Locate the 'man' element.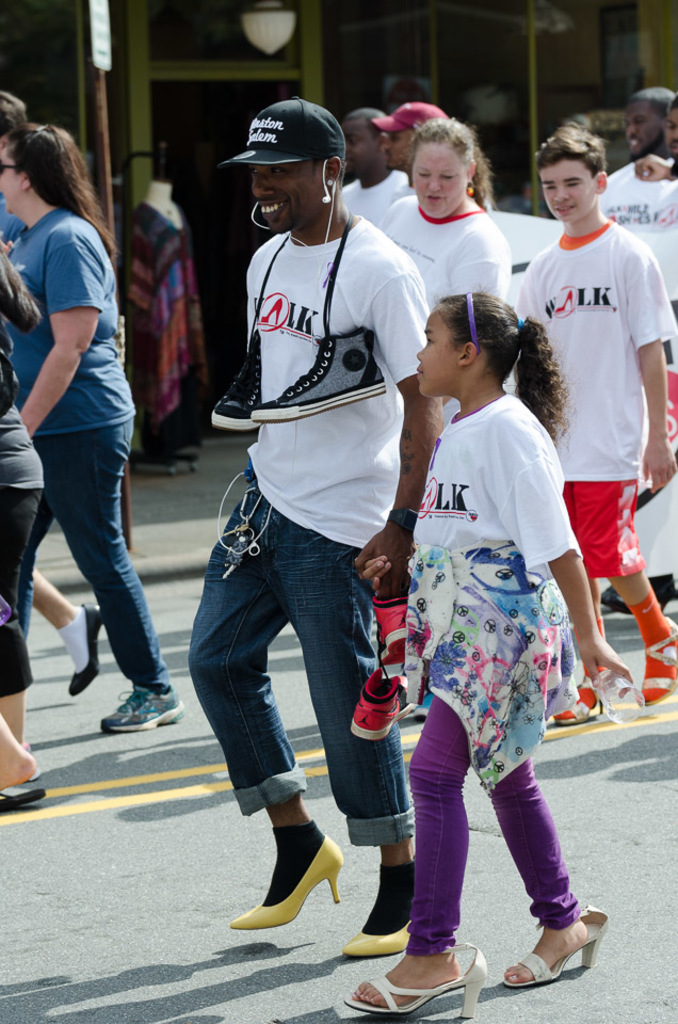
Element bbox: left=666, top=93, right=677, bottom=163.
